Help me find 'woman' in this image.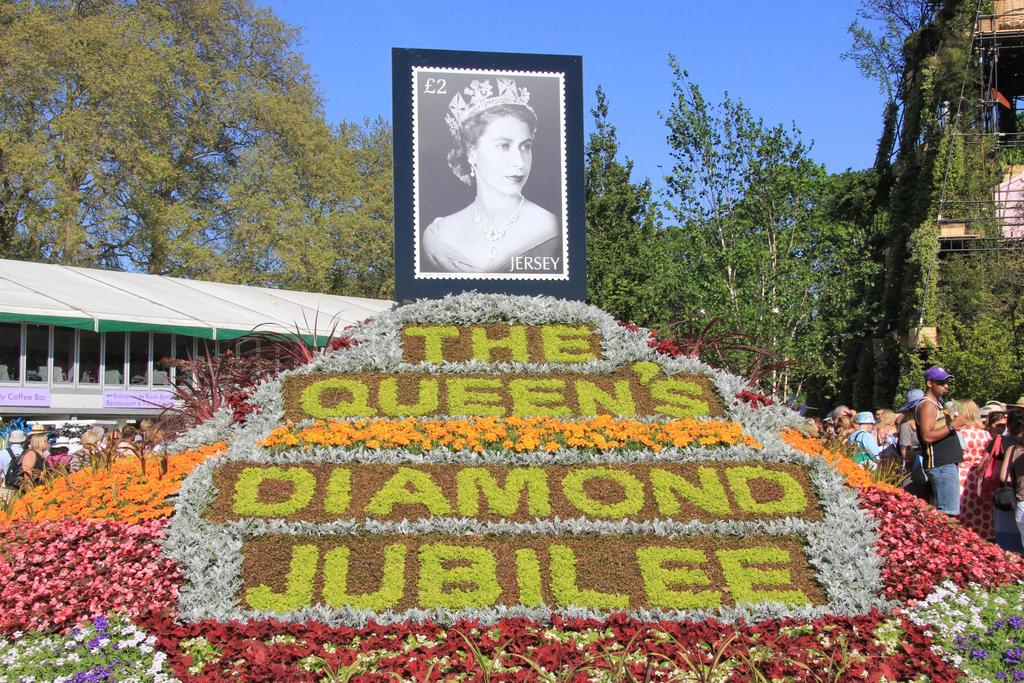
Found it: [977, 412, 1023, 555].
